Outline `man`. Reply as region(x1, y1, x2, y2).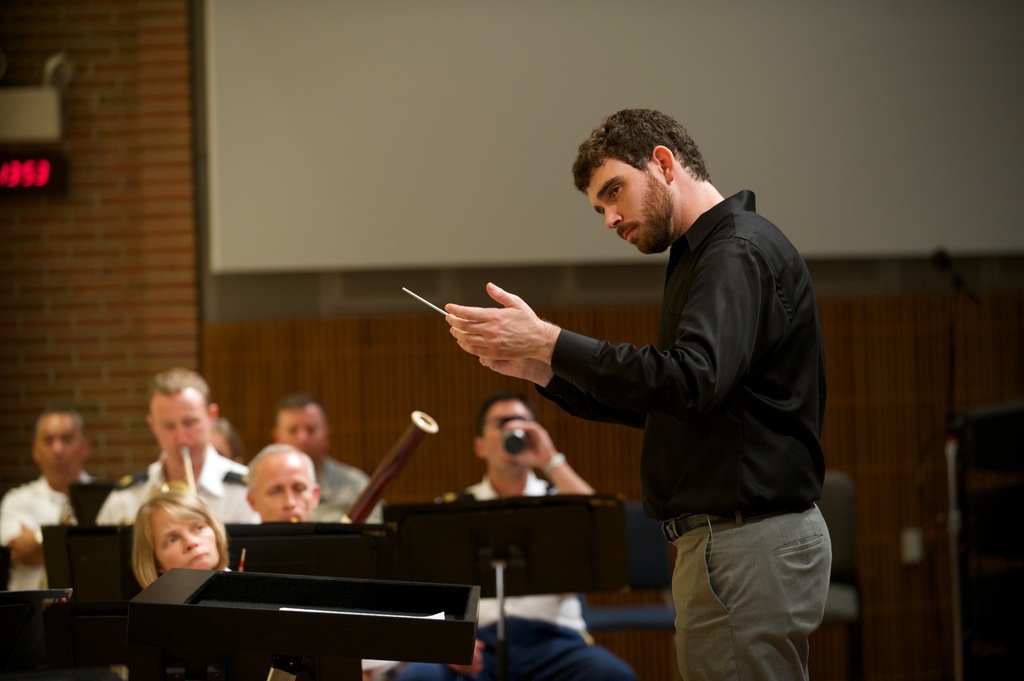
region(0, 406, 129, 680).
